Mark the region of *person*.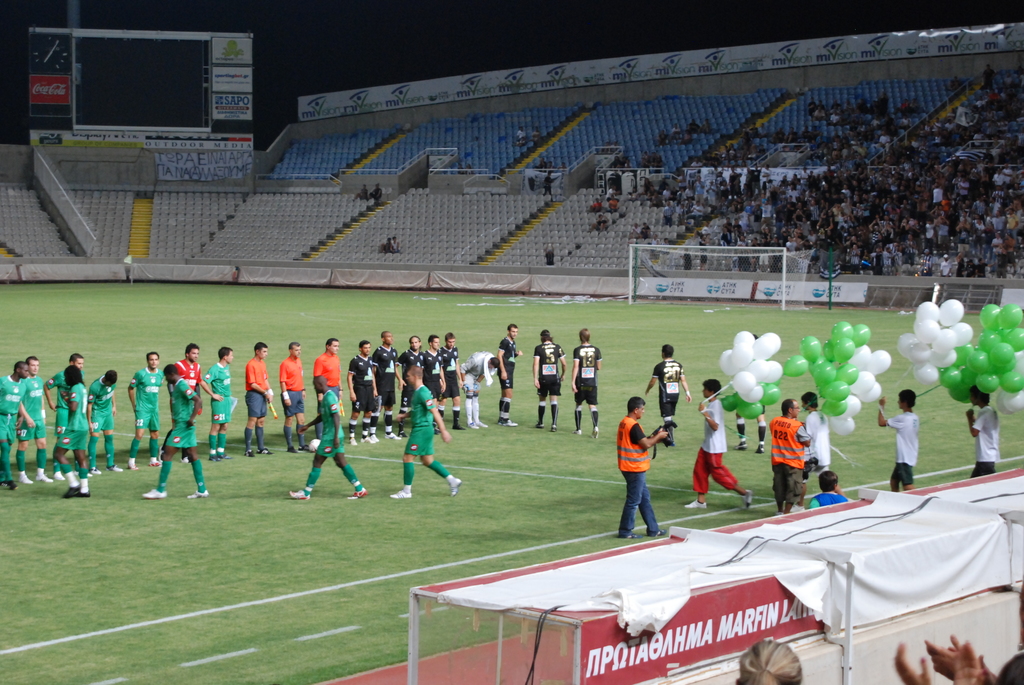
Region: 356,182,374,203.
